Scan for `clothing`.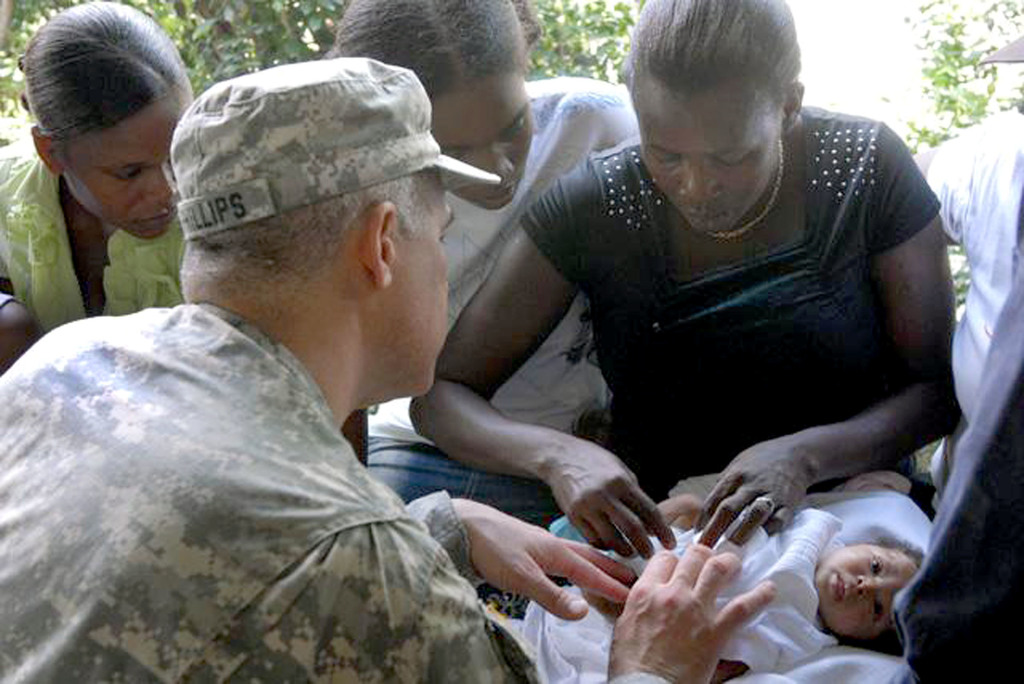
Scan result: [x1=496, y1=100, x2=999, y2=519].
